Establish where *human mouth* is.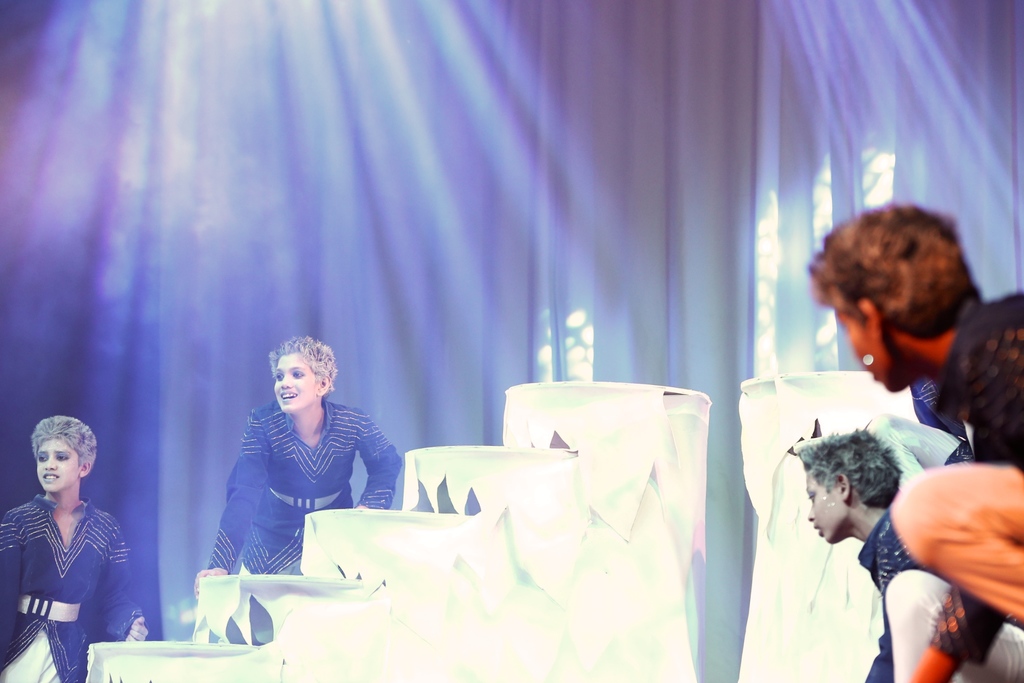
Established at [813,518,824,536].
